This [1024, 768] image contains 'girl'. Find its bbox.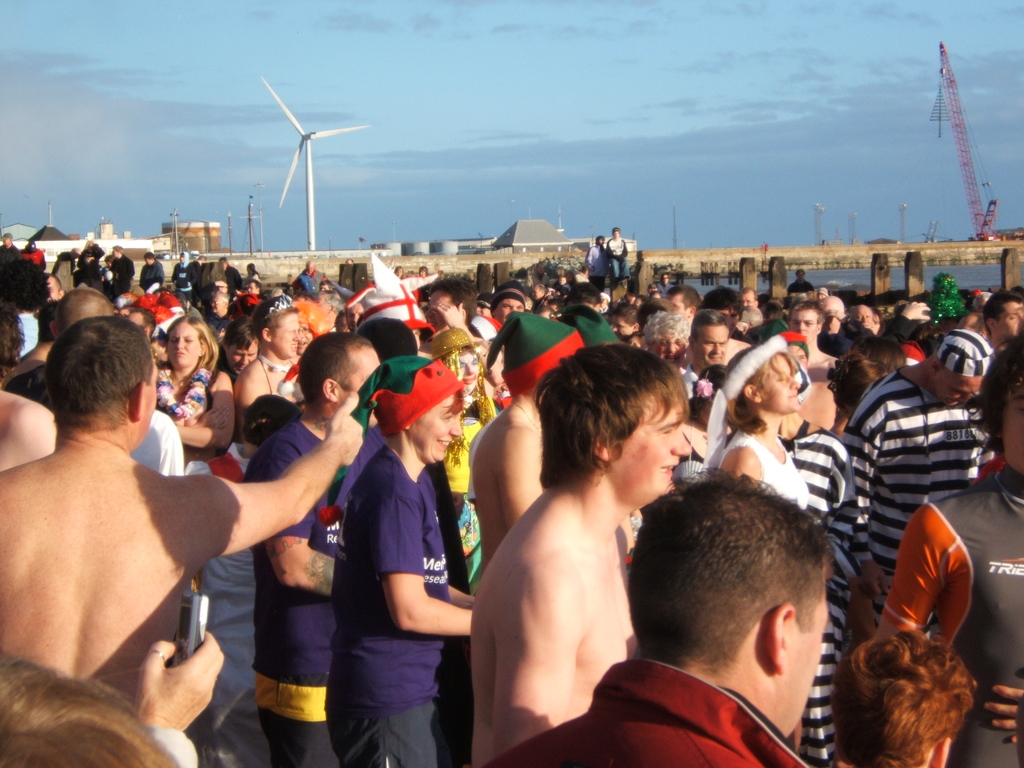
left=719, top=337, right=810, bottom=508.
